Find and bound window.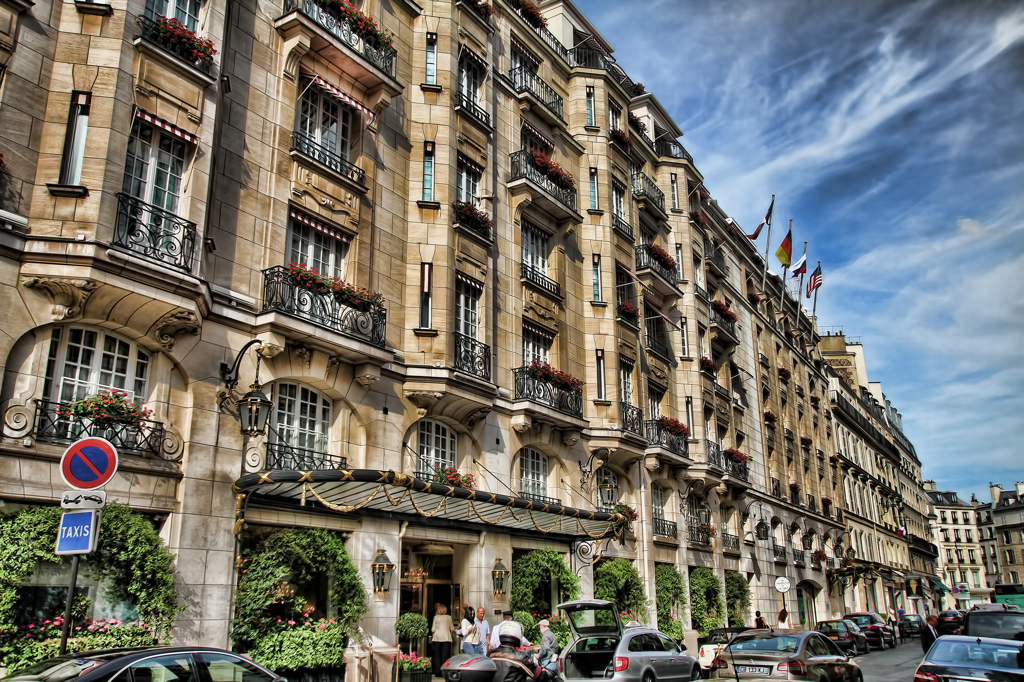
Bound: <box>594,347,609,399</box>.
